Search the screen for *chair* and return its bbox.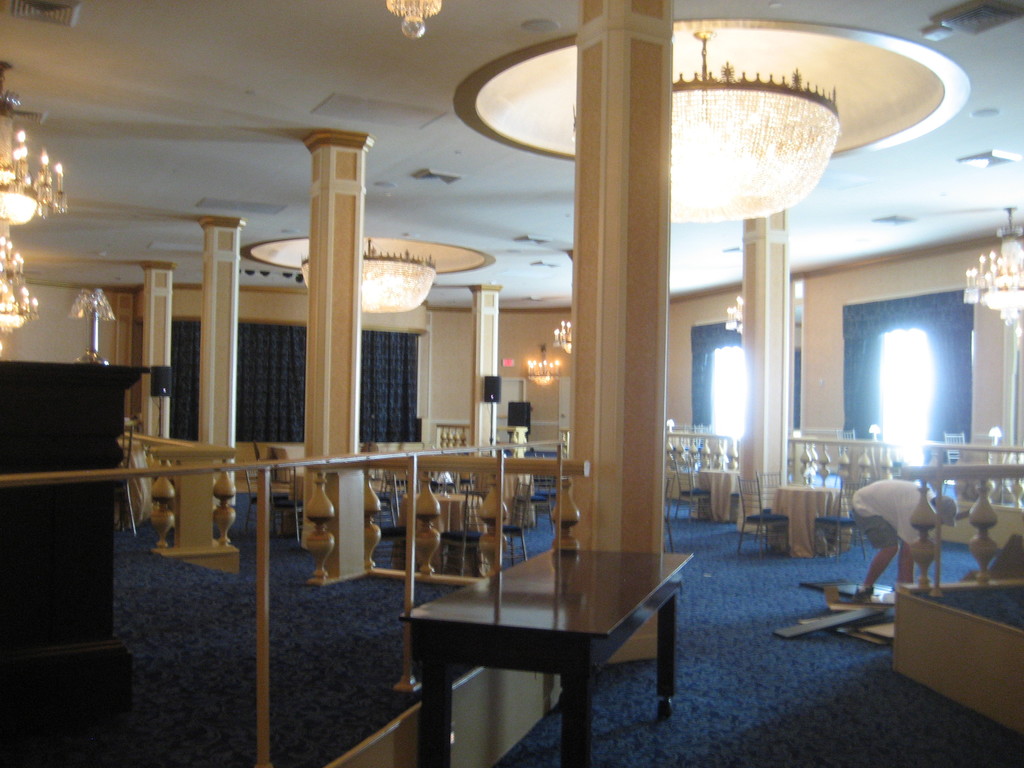
Found: {"left": 495, "top": 479, "right": 530, "bottom": 562}.
